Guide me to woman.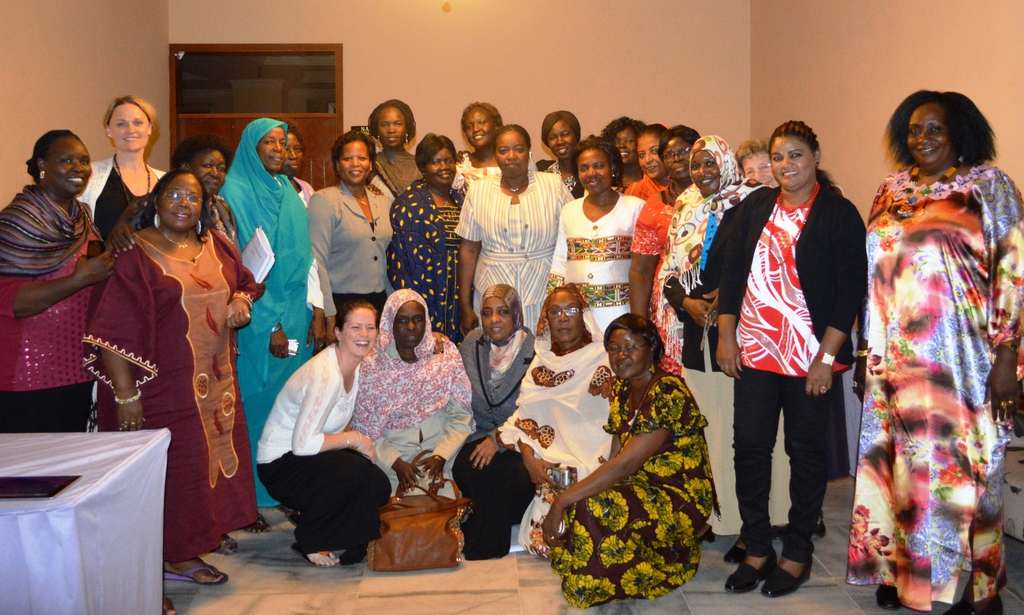
Guidance: 110 136 269 557.
